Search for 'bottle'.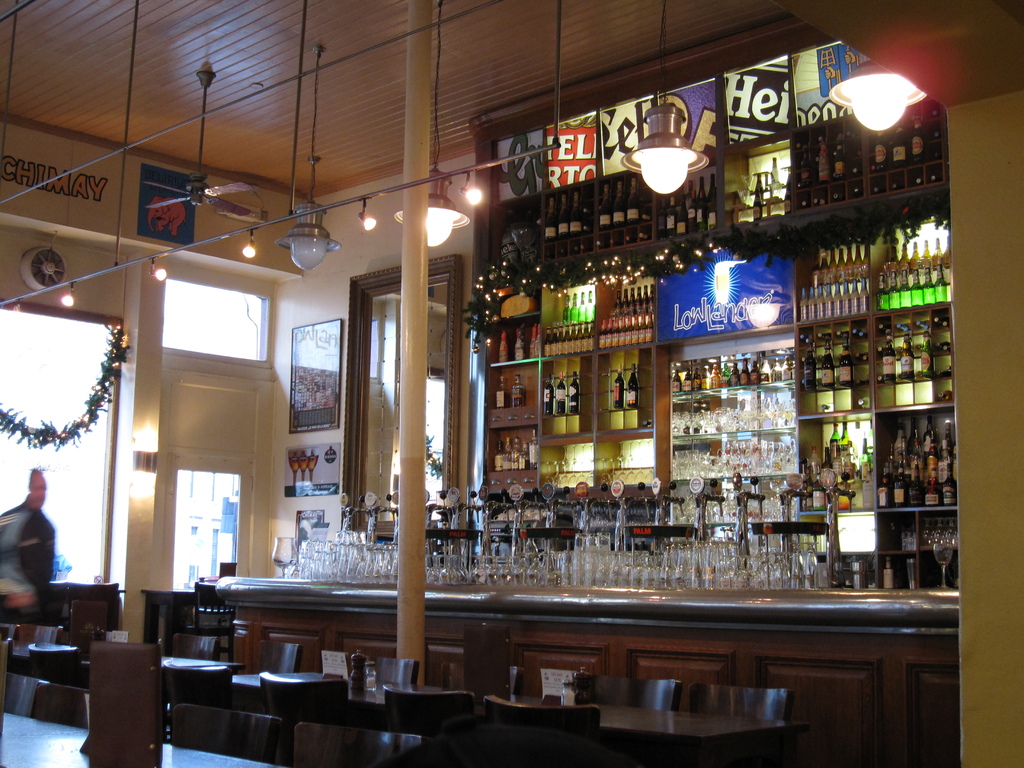
Found at {"left": 881, "top": 340, "right": 895, "bottom": 383}.
